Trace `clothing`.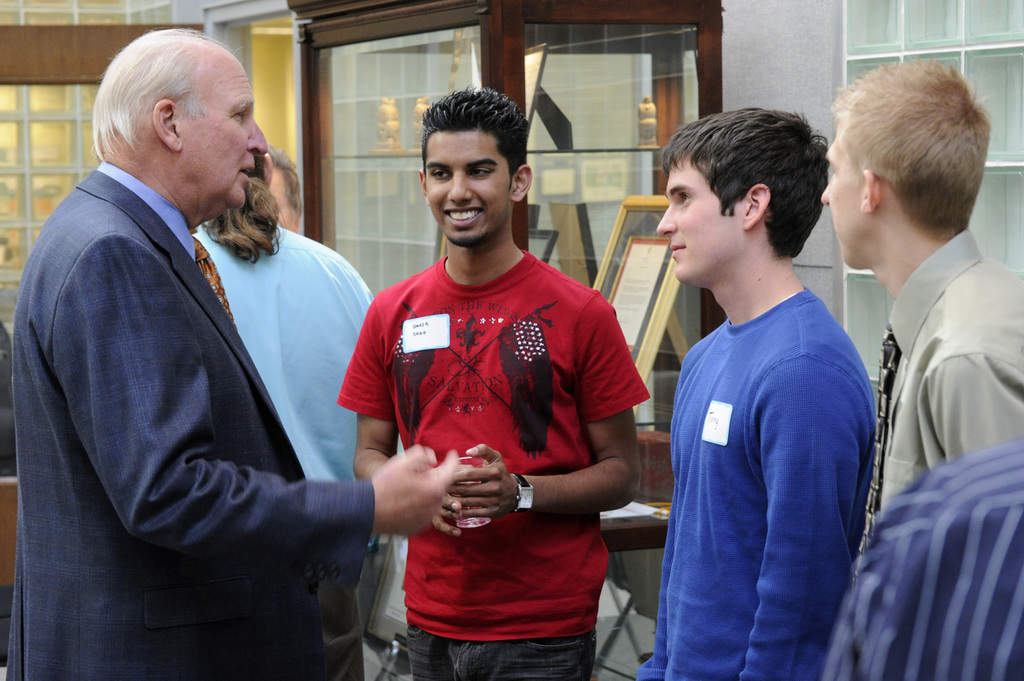
Traced to {"x1": 657, "y1": 204, "x2": 890, "y2": 671}.
